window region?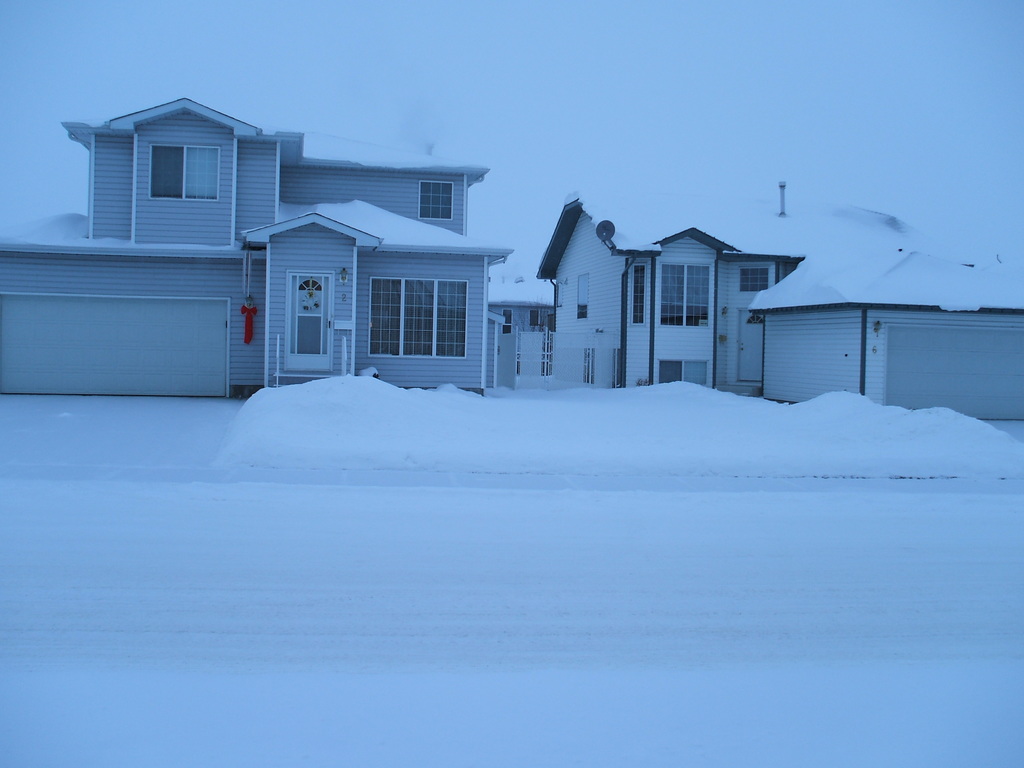
(740,269,767,292)
